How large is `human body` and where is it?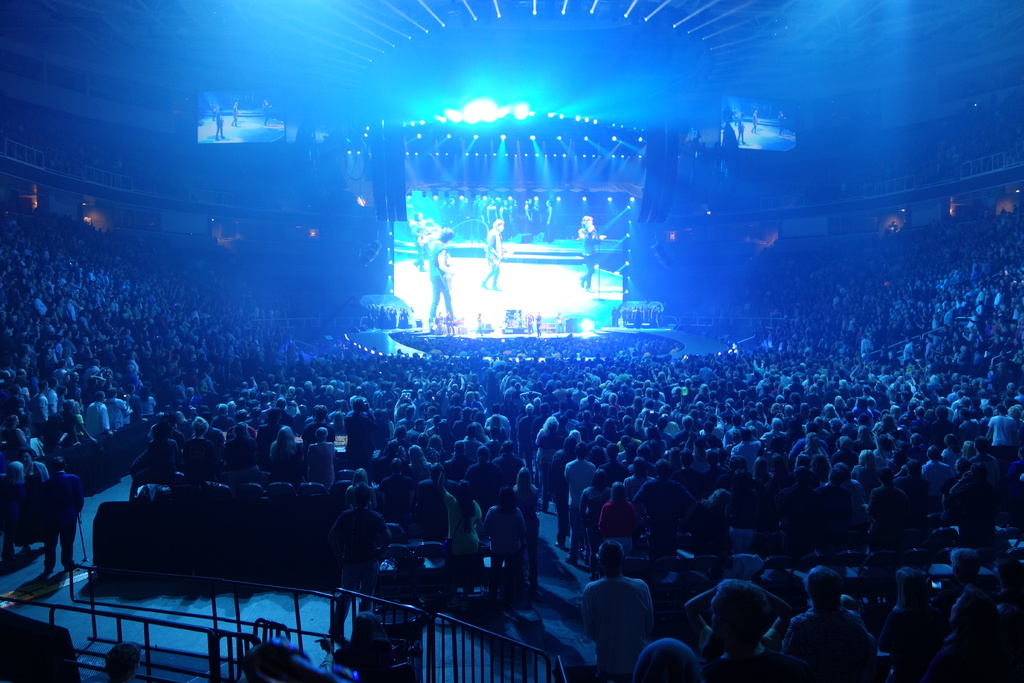
Bounding box: x1=6, y1=233, x2=290, y2=573.
